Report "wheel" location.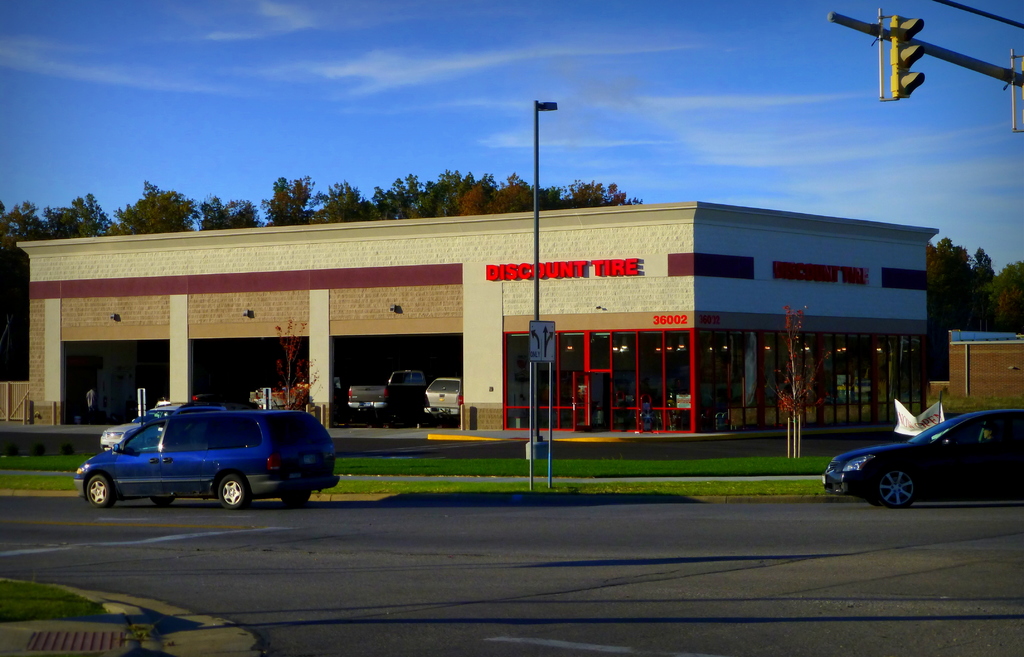
Report: BBox(84, 473, 113, 510).
